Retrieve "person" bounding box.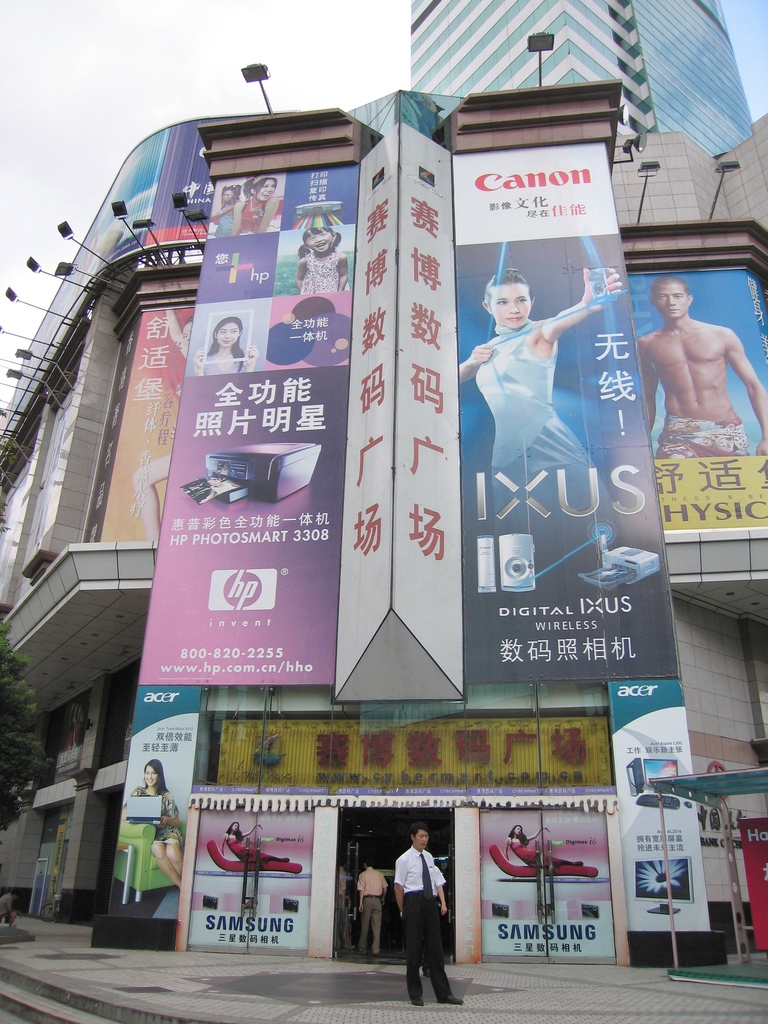
Bounding box: <region>190, 316, 262, 381</region>.
